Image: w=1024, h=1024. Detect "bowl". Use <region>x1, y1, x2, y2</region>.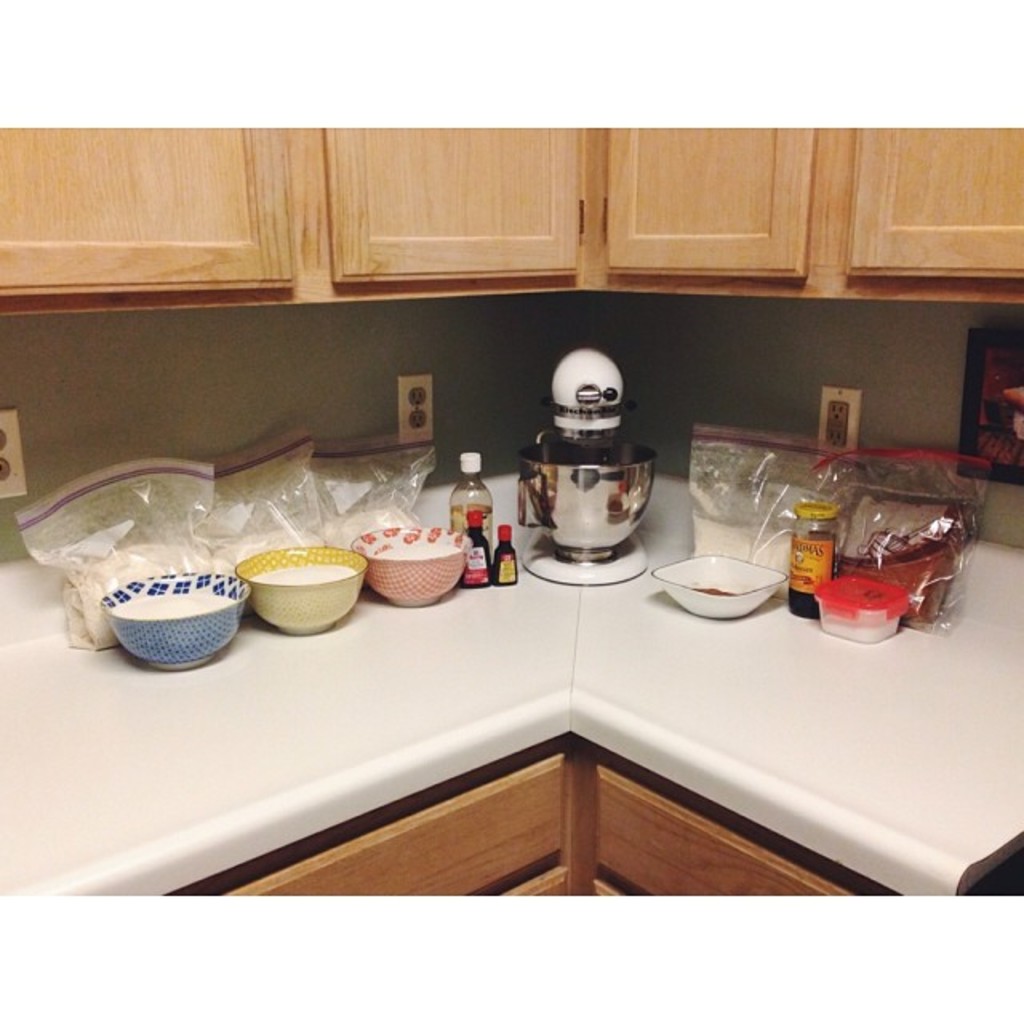
<region>101, 570, 251, 667</region>.
